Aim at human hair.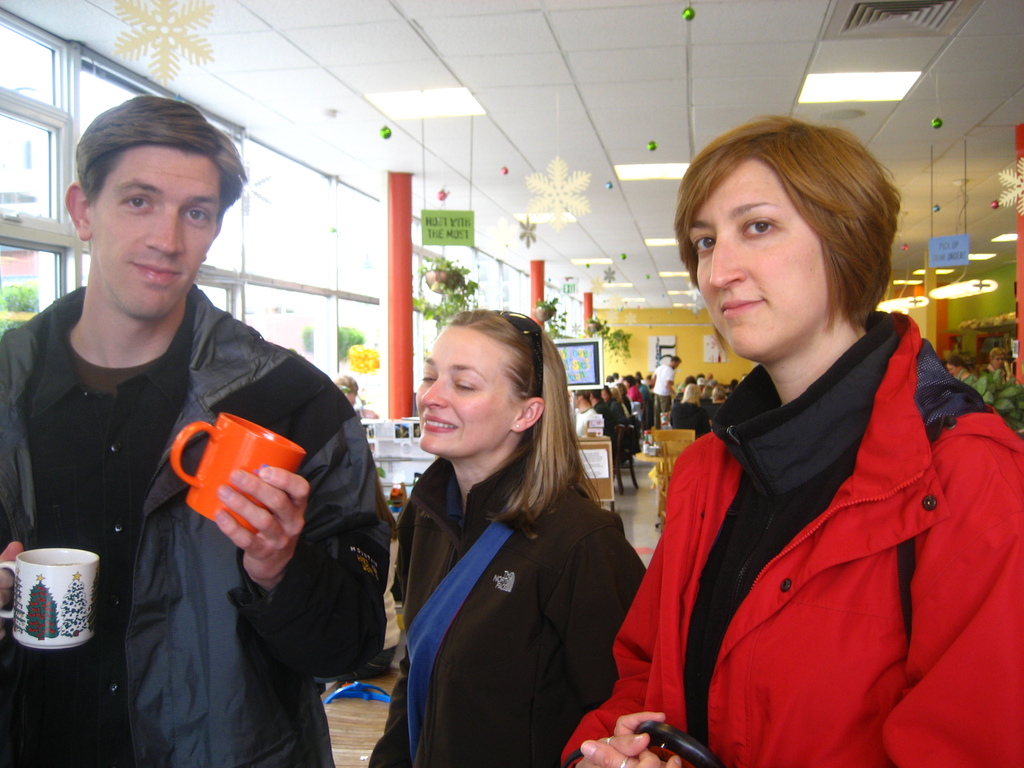
Aimed at select_region(945, 355, 975, 378).
